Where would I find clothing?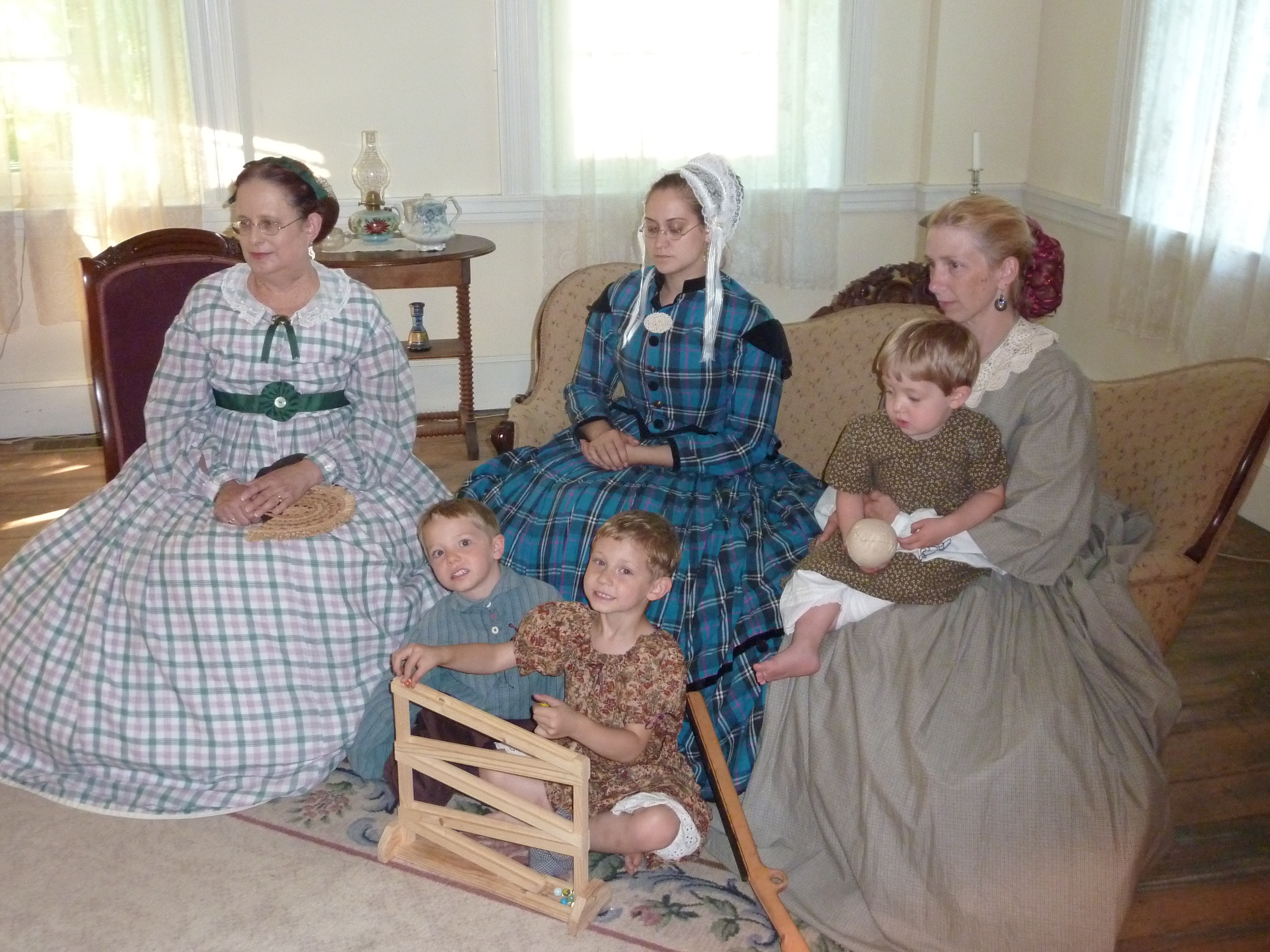
At region(273, 141, 350, 222).
